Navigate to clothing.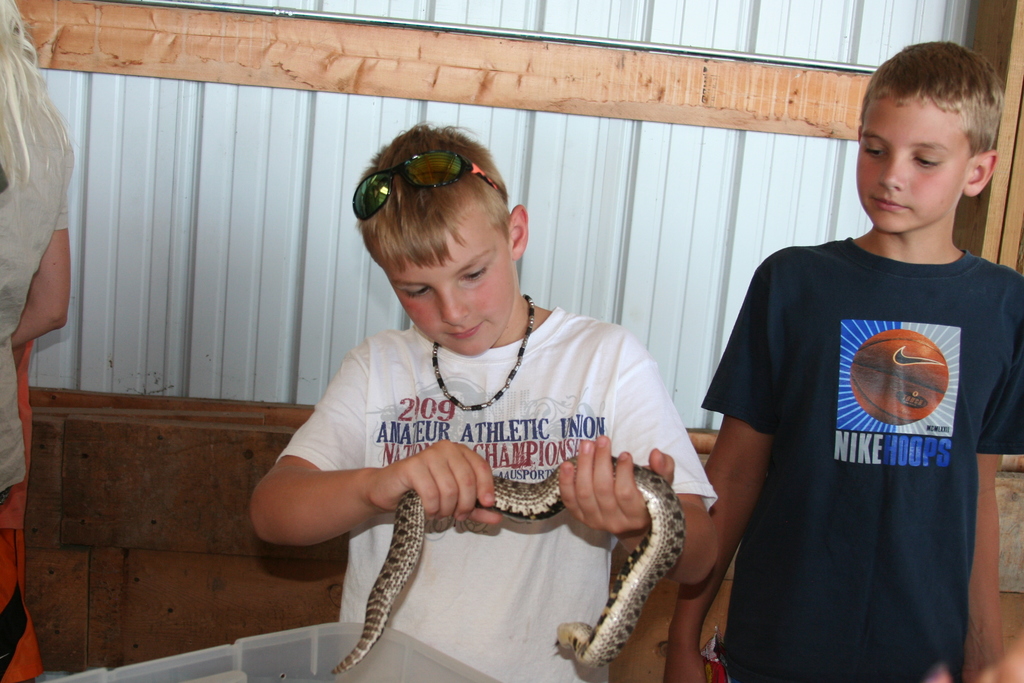
Navigation target: <bbox>700, 231, 1023, 682</bbox>.
